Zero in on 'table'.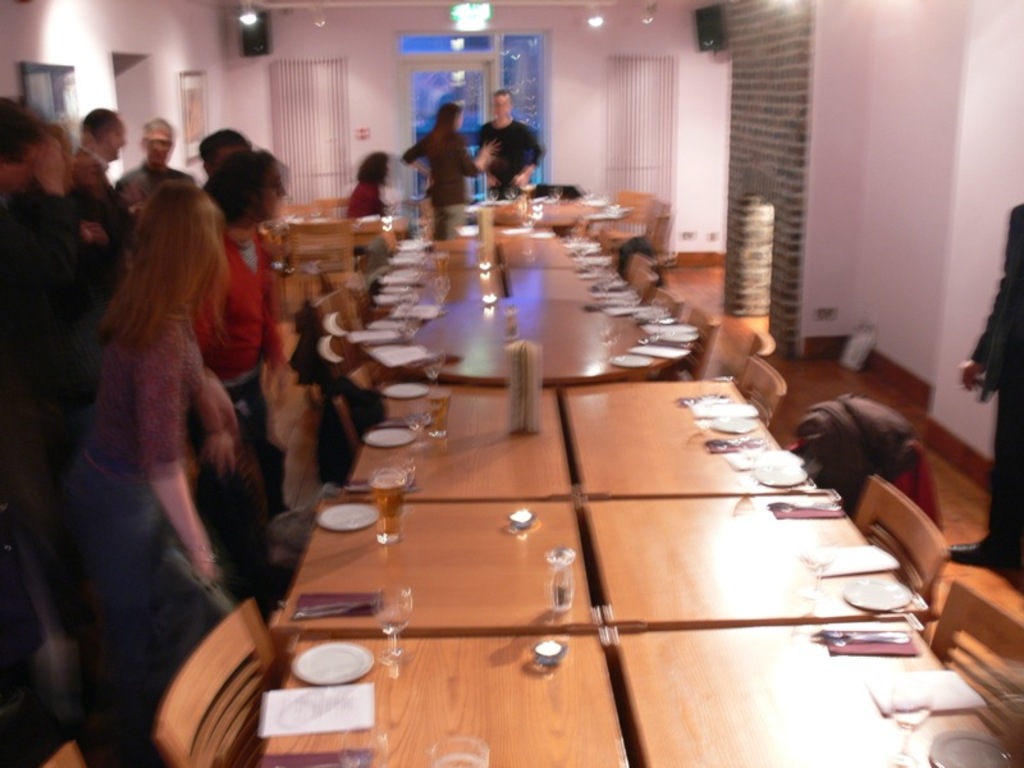
Zeroed in: bbox=[366, 228, 695, 378].
